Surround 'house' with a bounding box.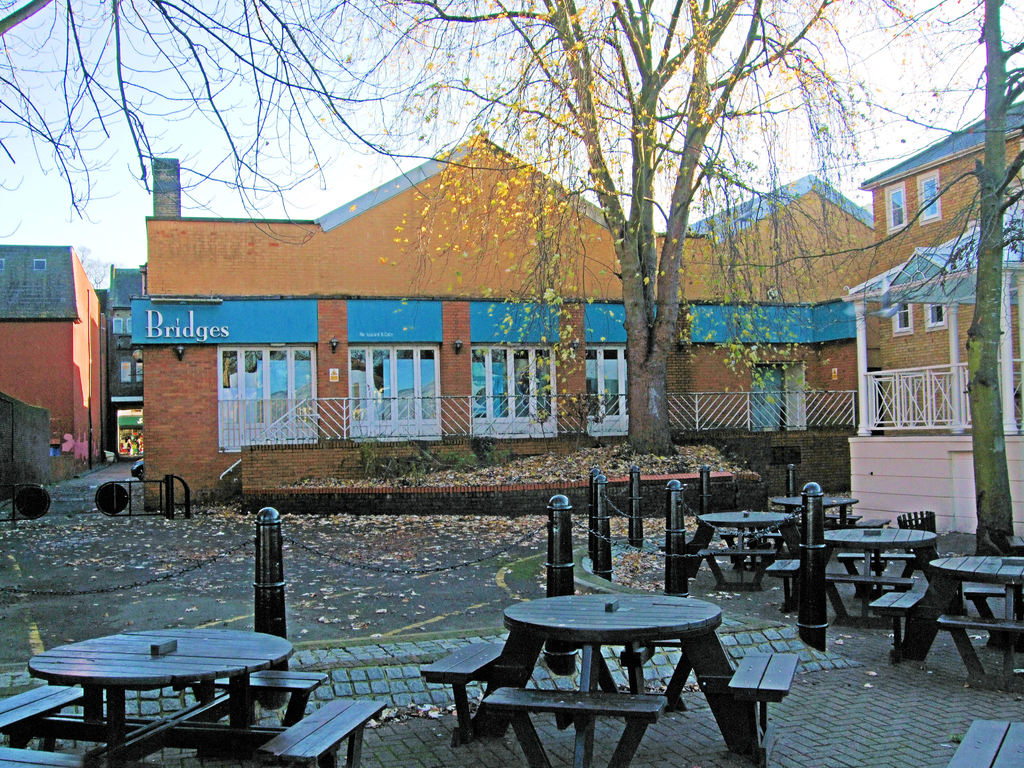
<bbox>0, 243, 107, 471</bbox>.
